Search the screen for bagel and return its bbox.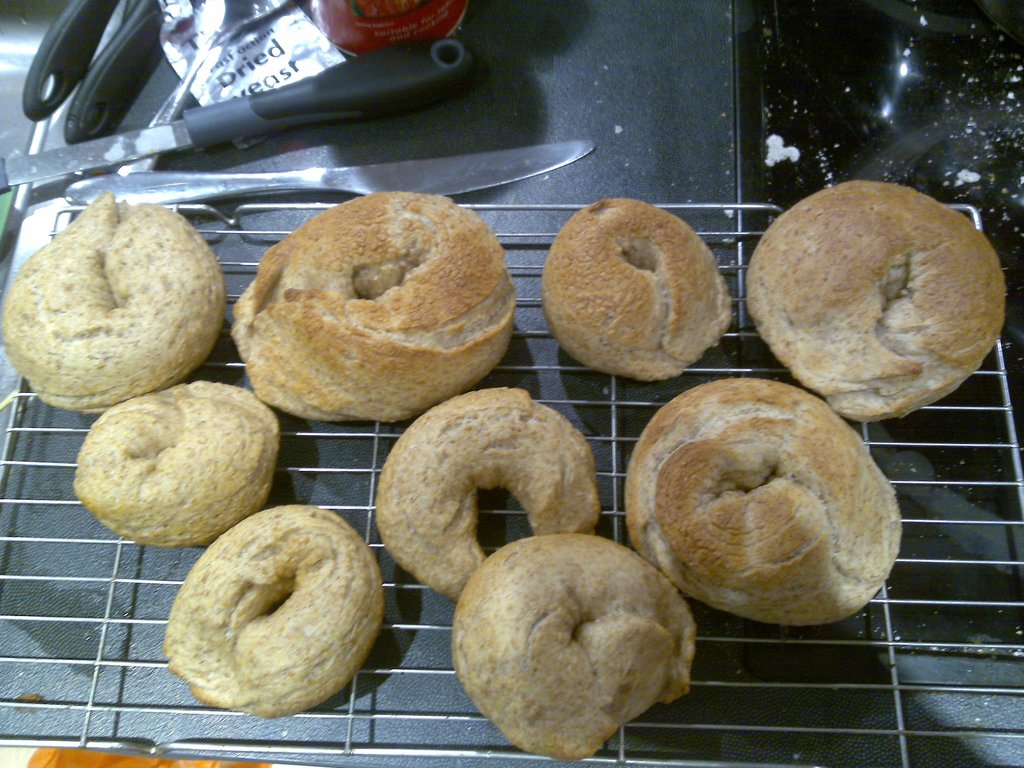
Found: x1=73, y1=378, x2=283, y2=544.
